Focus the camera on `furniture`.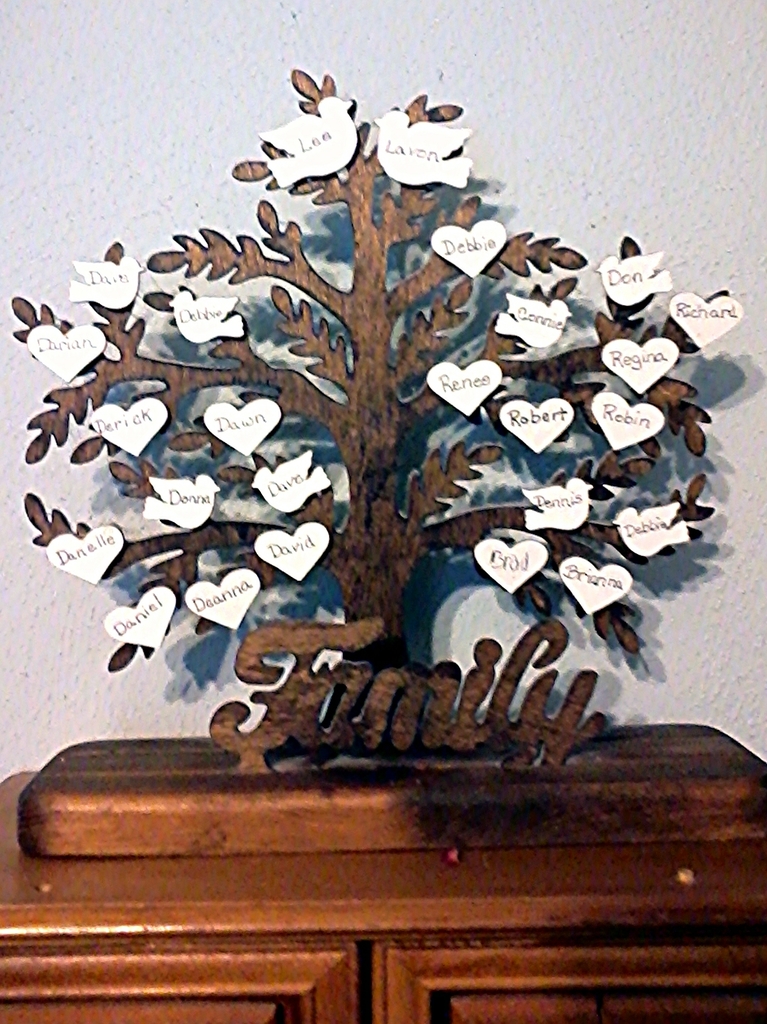
Focus region: pyautogui.locateOnScreen(0, 771, 766, 1023).
